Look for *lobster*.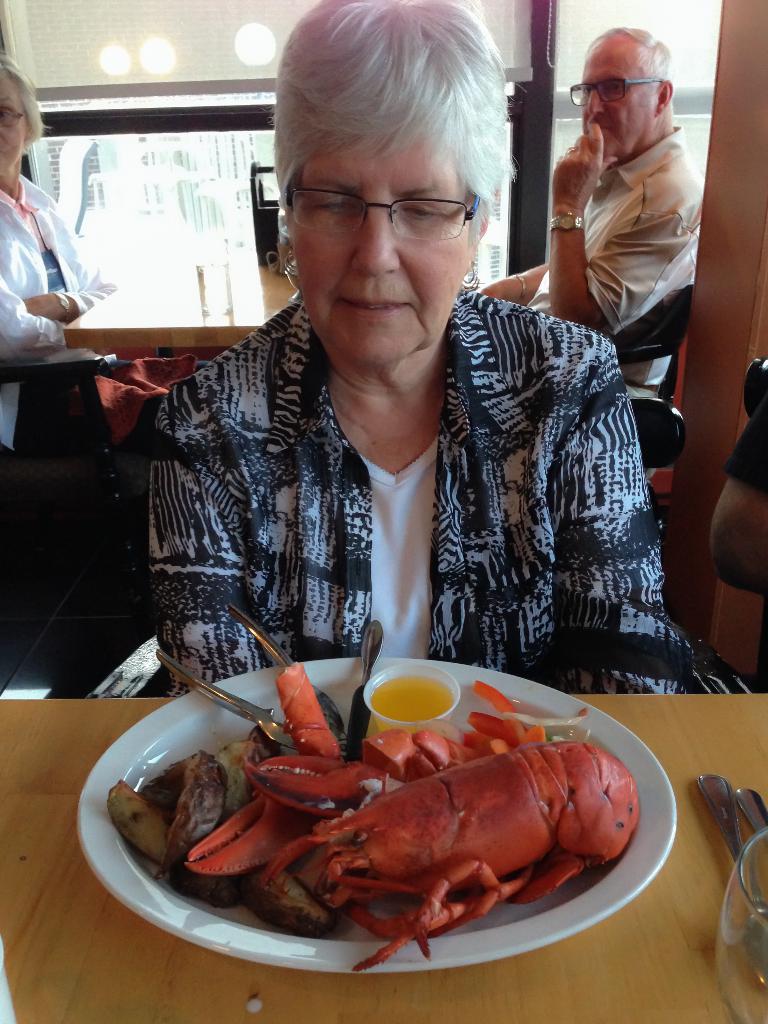
Found: detection(258, 739, 644, 979).
